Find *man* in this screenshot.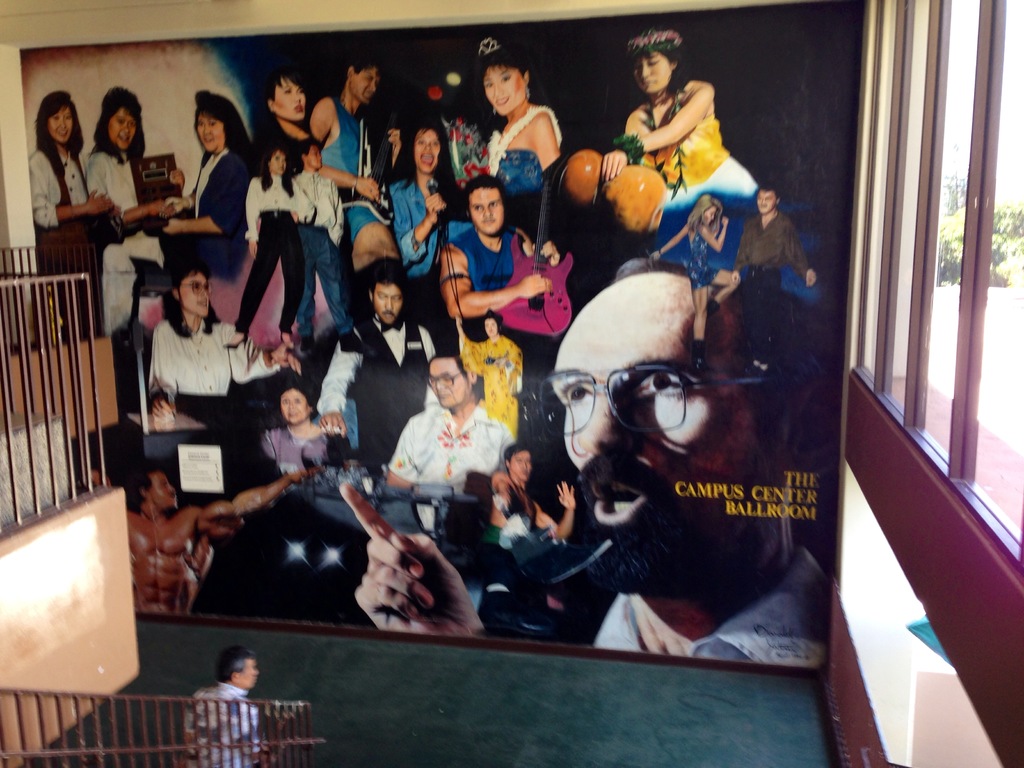
The bounding box for *man* is [319,262,435,469].
